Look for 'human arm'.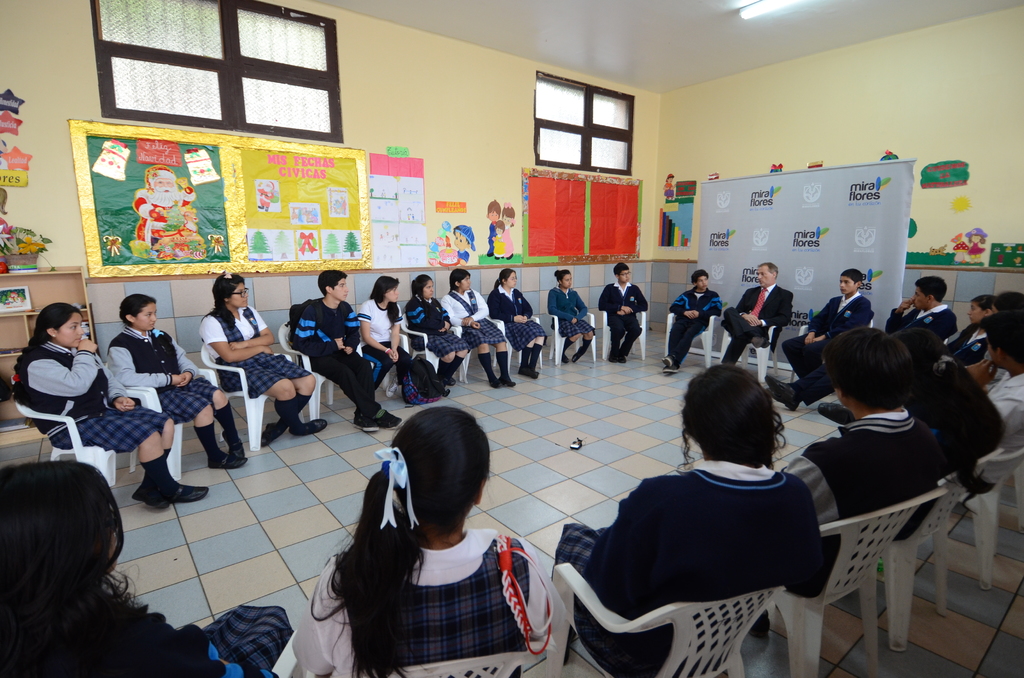
Found: pyautogui.locateOnScreen(883, 292, 922, 332).
